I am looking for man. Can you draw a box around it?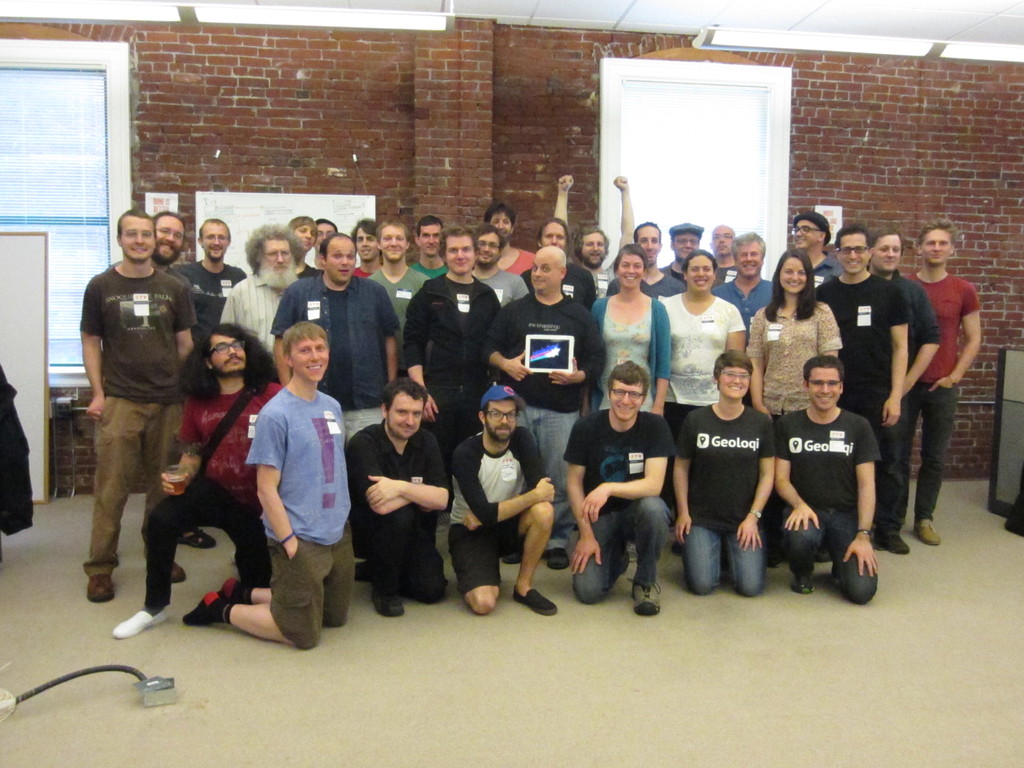
Sure, the bounding box is bbox=(707, 223, 741, 285).
